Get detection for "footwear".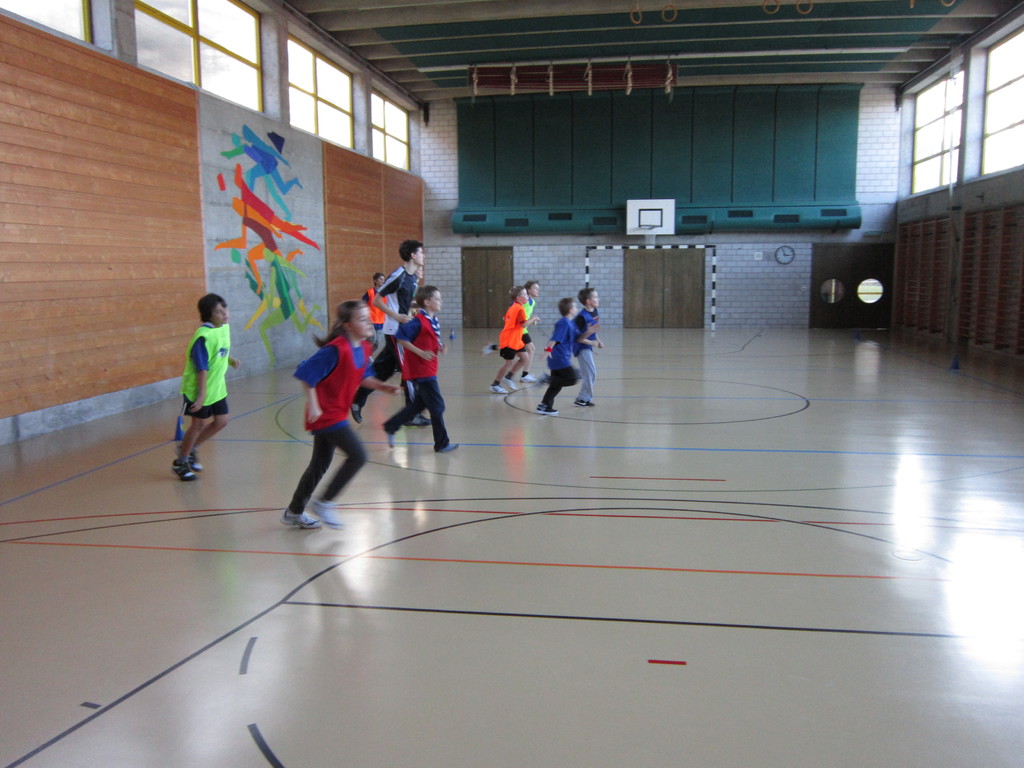
Detection: [435, 442, 460, 452].
